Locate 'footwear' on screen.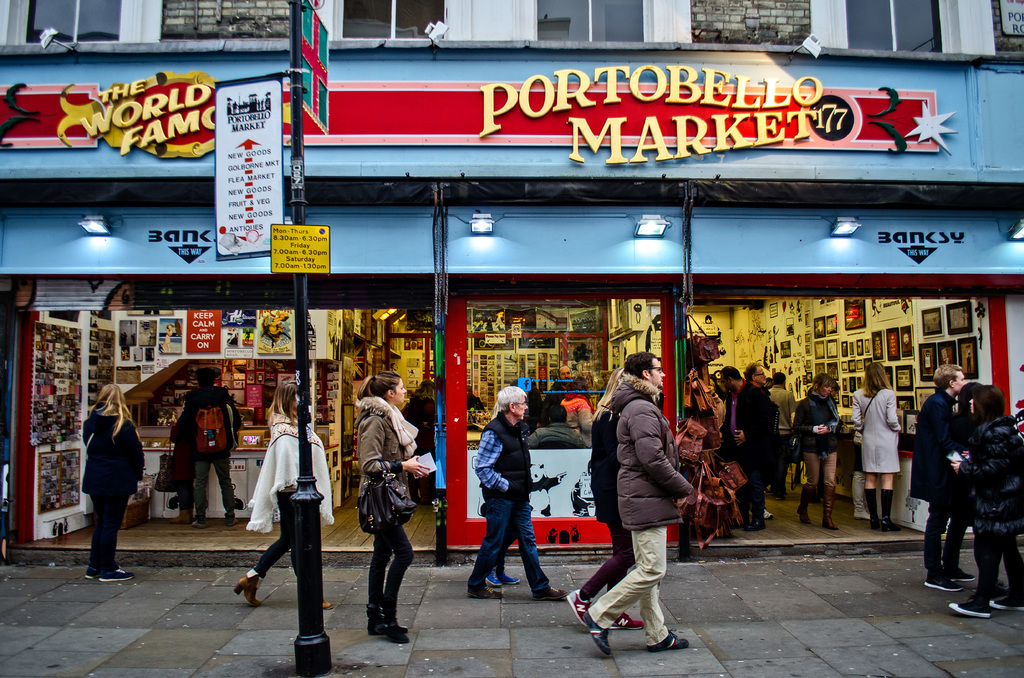
On screen at locate(191, 513, 207, 530).
